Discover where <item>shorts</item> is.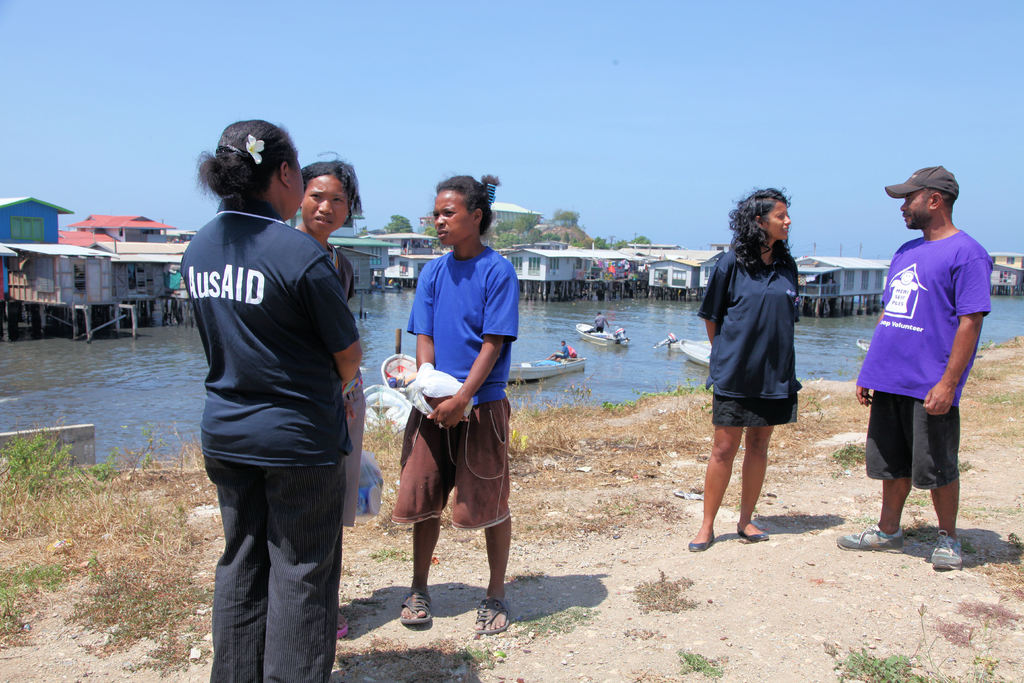
Discovered at box(868, 388, 979, 514).
